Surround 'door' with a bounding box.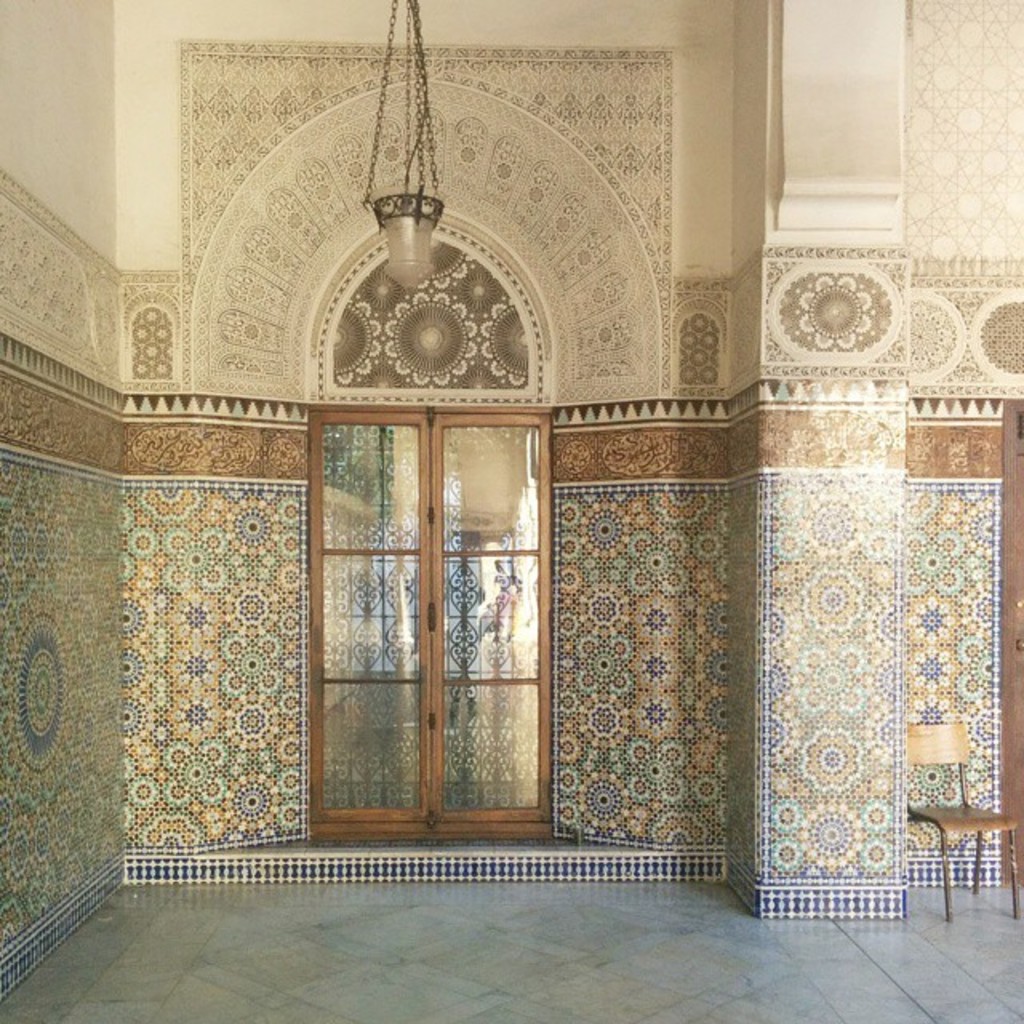
l=293, t=395, r=576, b=870.
